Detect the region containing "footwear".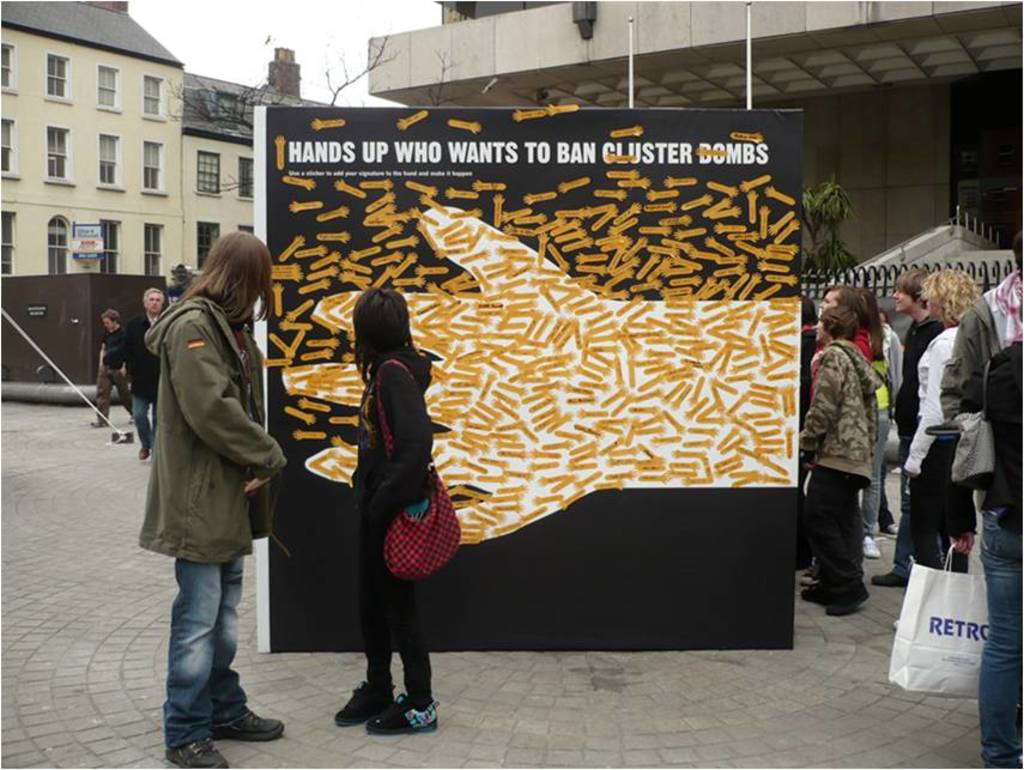
[365,690,442,733].
